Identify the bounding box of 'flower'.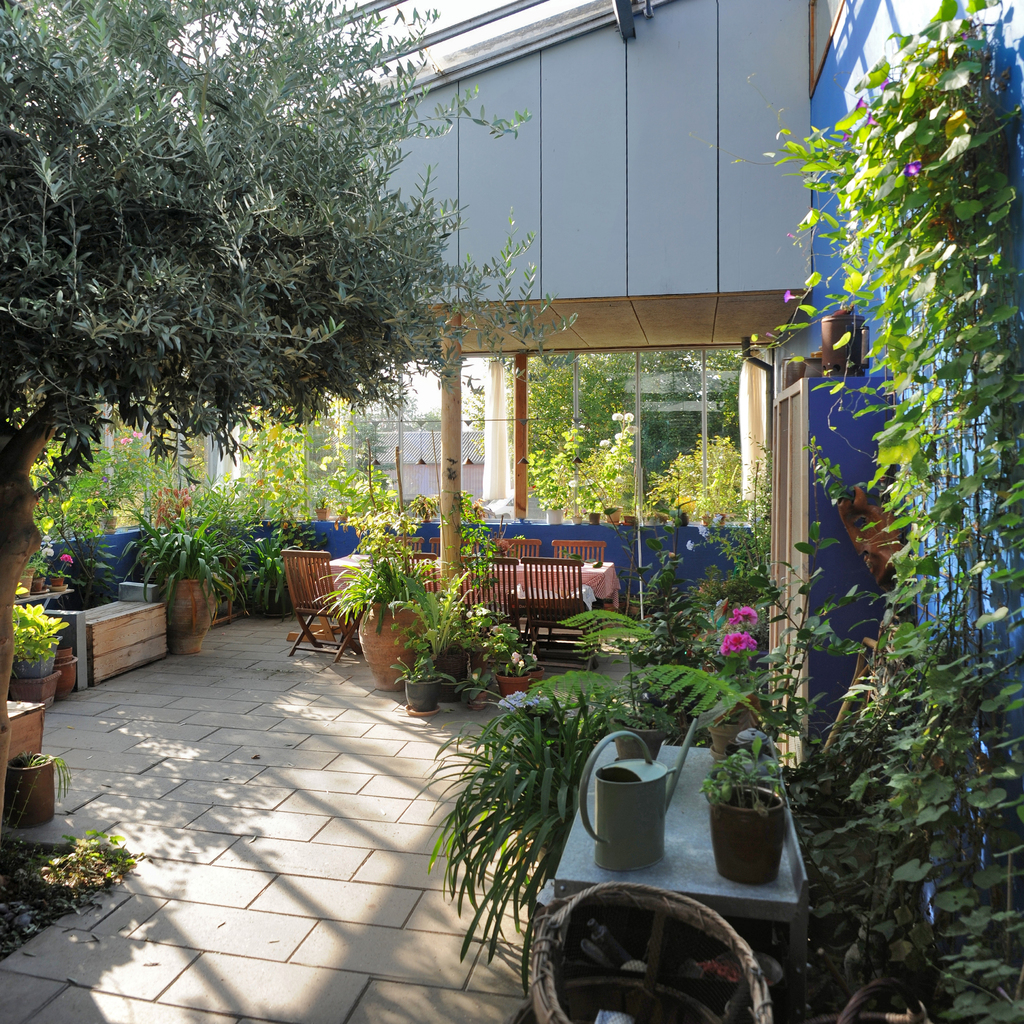
l=61, t=554, r=75, b=566.
